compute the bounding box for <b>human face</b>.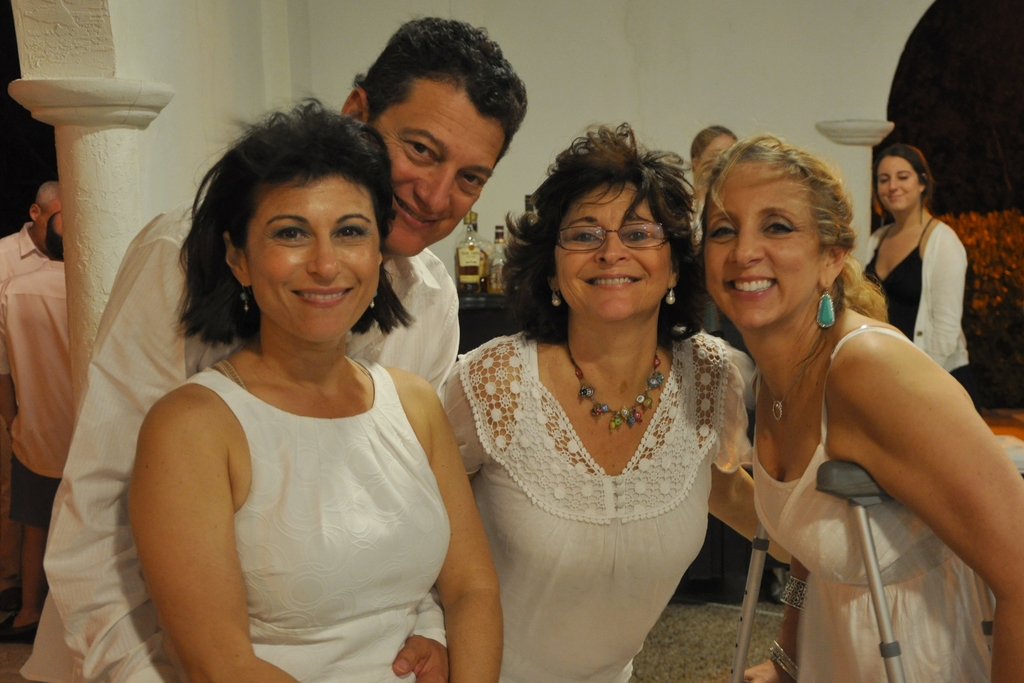
(703, 180, 820, 328).
